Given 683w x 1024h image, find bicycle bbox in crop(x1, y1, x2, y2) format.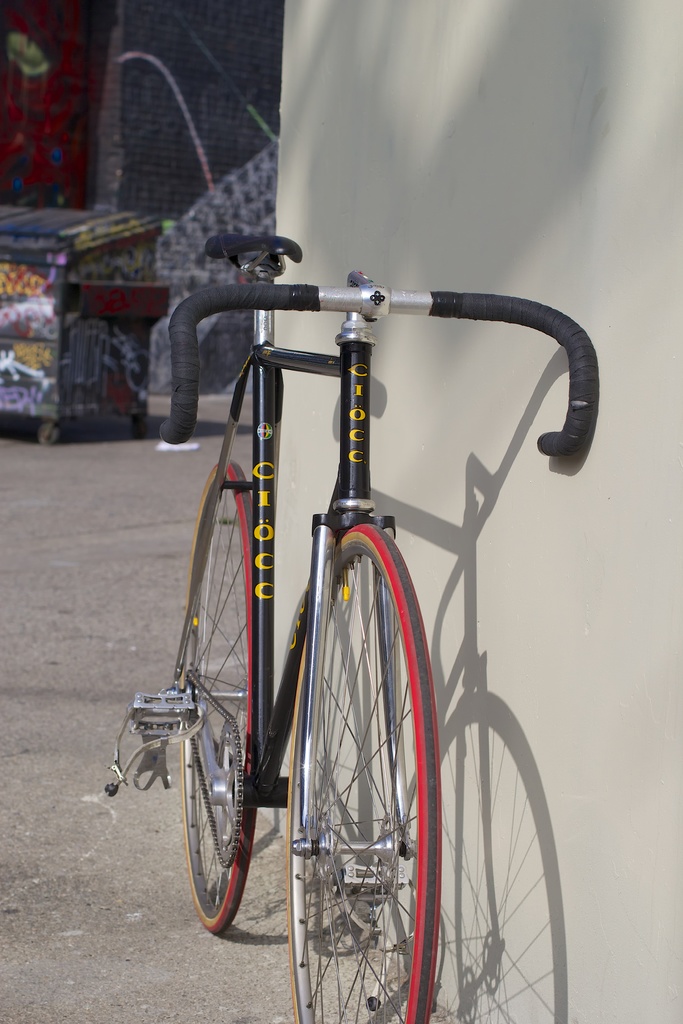
crop(110, 165, 610, 963).
